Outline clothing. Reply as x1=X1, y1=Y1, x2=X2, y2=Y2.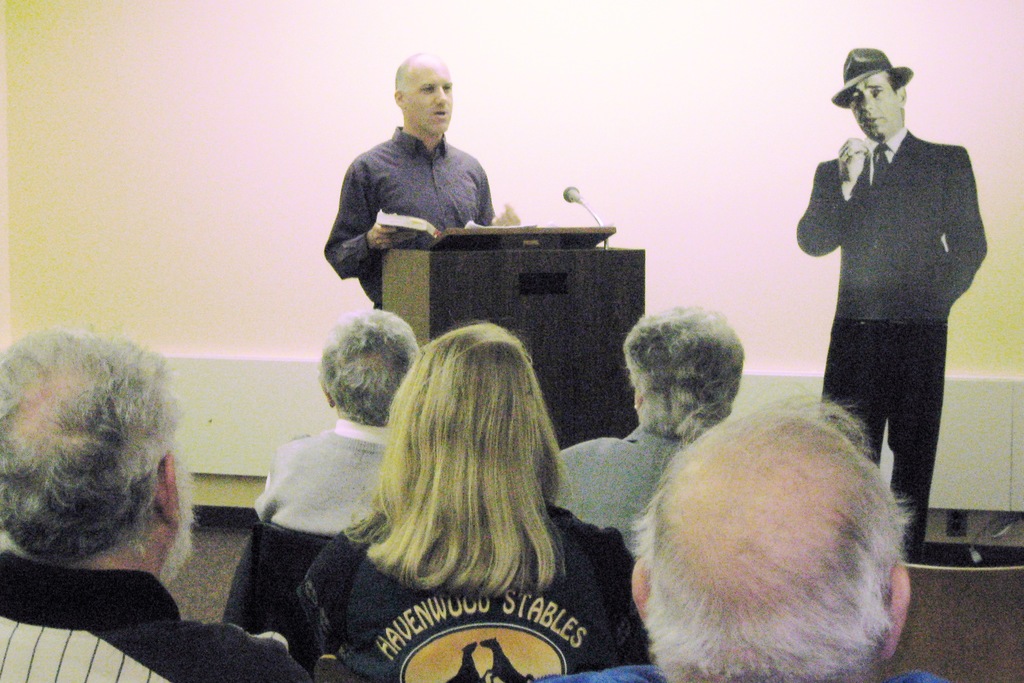
x1=548, y1=420, x2=695, y2=557.
